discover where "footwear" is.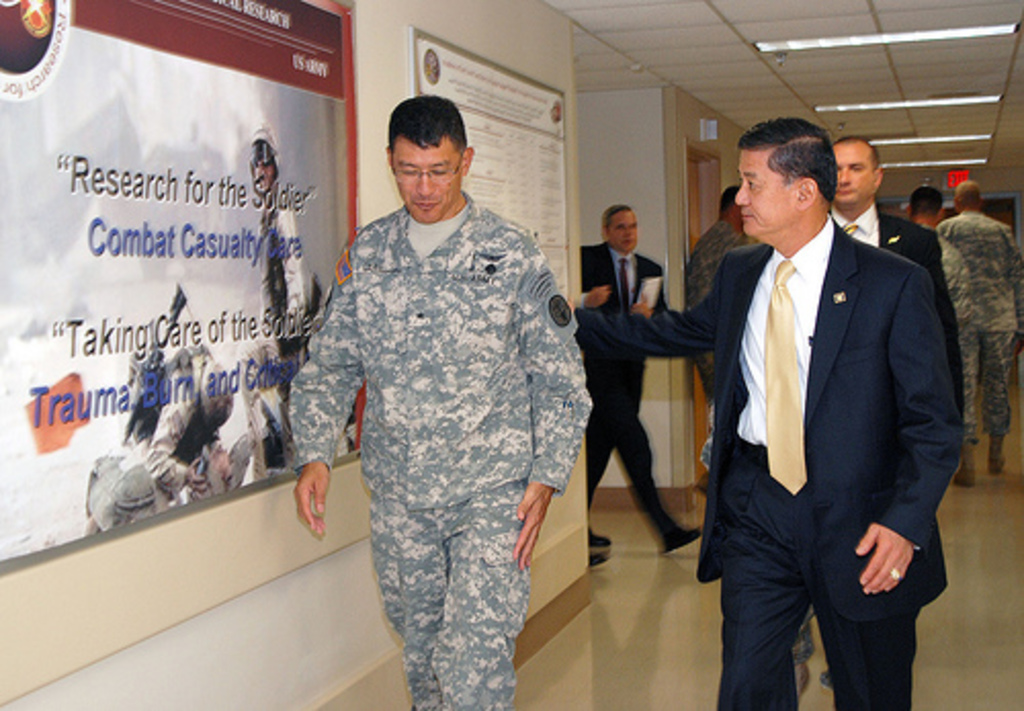
Discovered at bbox=(582, 533, 616, 549).
